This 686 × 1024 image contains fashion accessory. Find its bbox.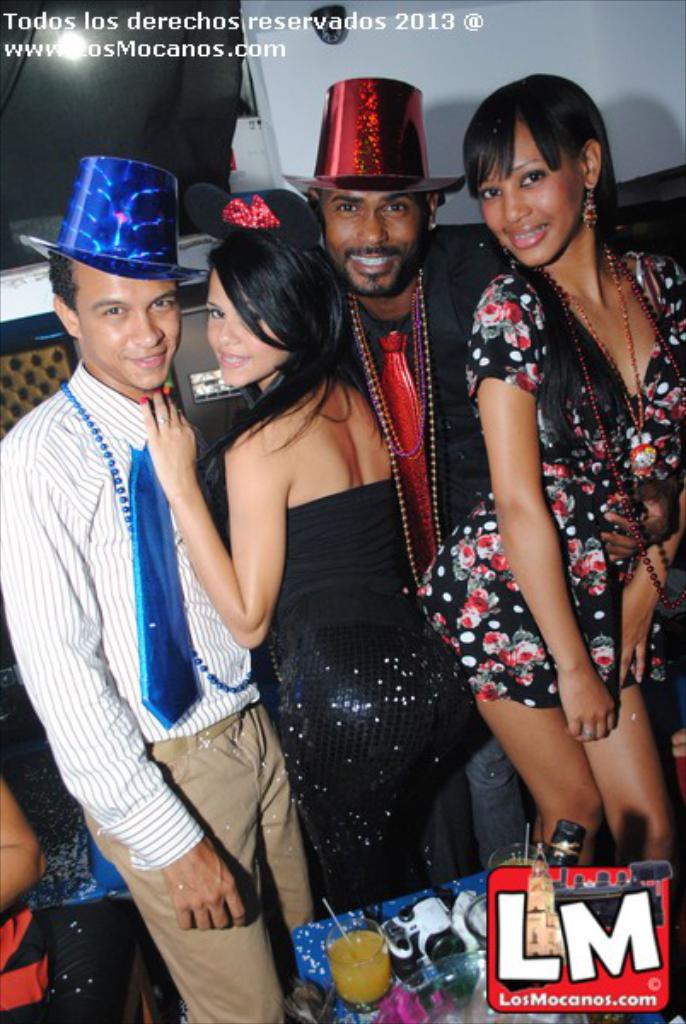
(282, 79, 468, 205).
